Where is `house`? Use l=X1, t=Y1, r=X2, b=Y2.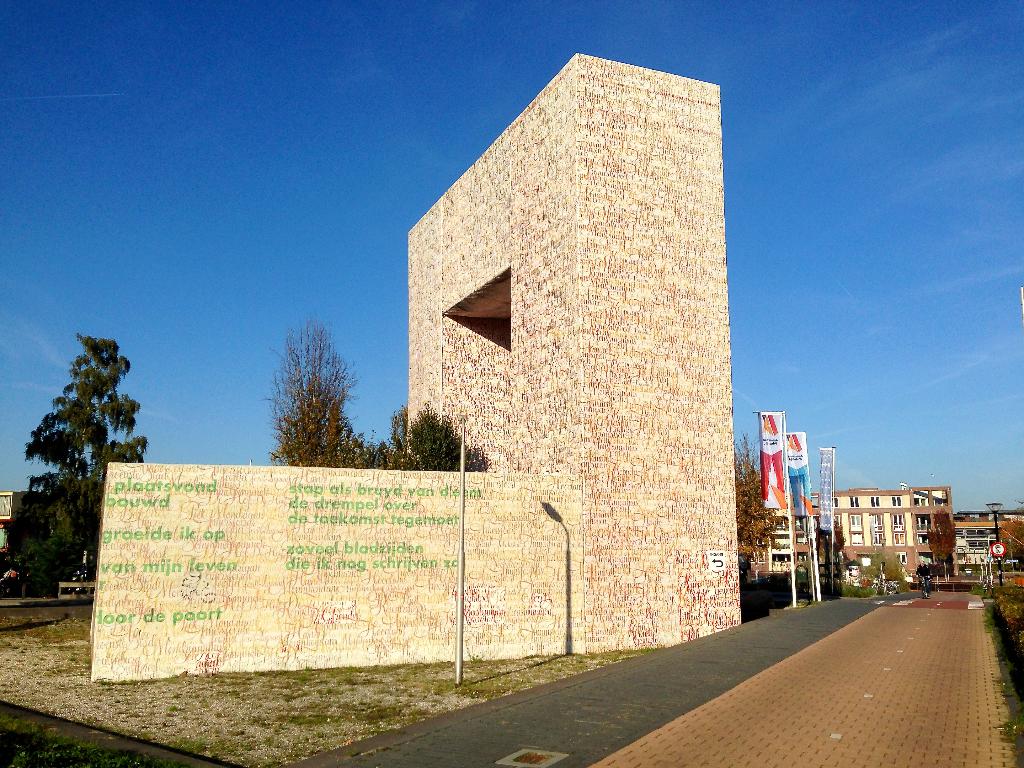
l=823, t=484, r=954, b=582.
